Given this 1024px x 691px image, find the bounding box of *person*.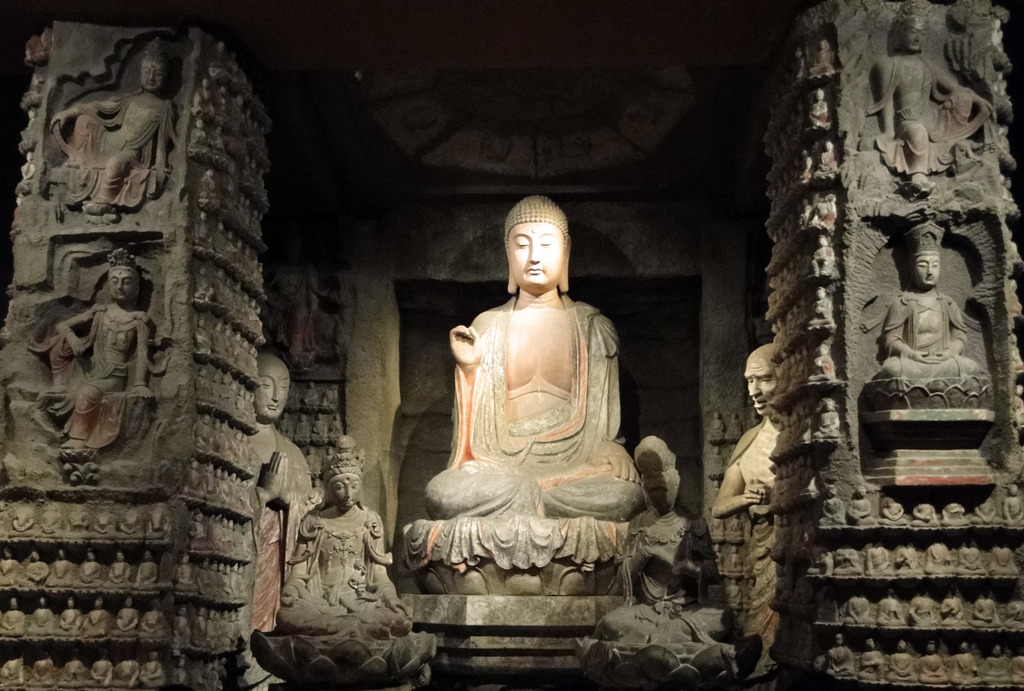
[269, 446, 406, 679].
